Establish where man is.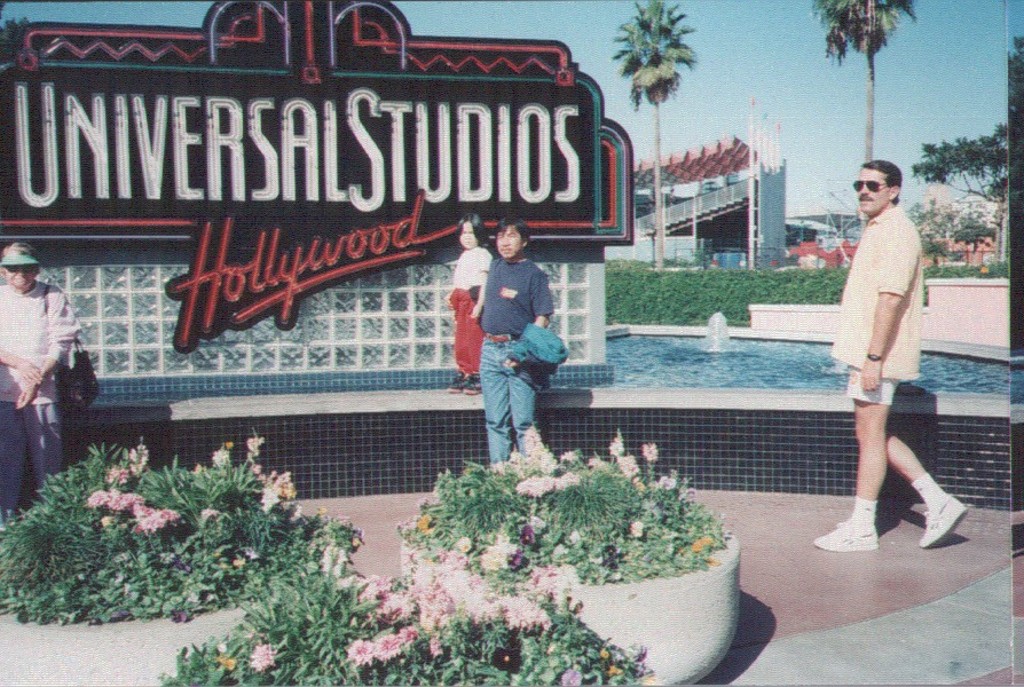
Established at (0, 243, 86, 543).
